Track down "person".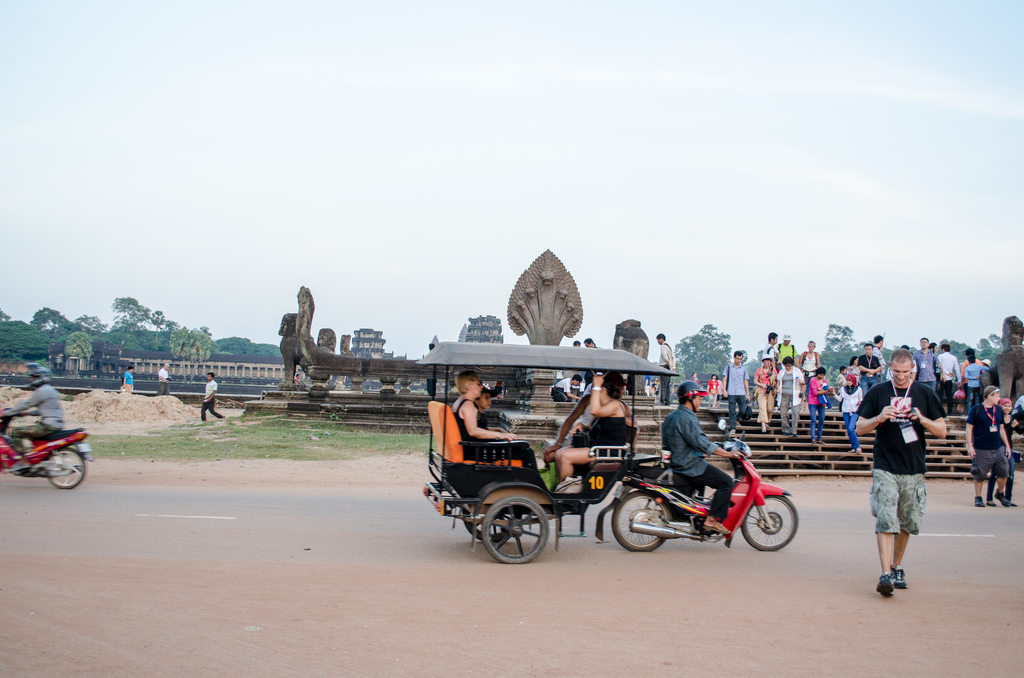
Tracked to (left=657, top=375, right=742, bottom=537).
